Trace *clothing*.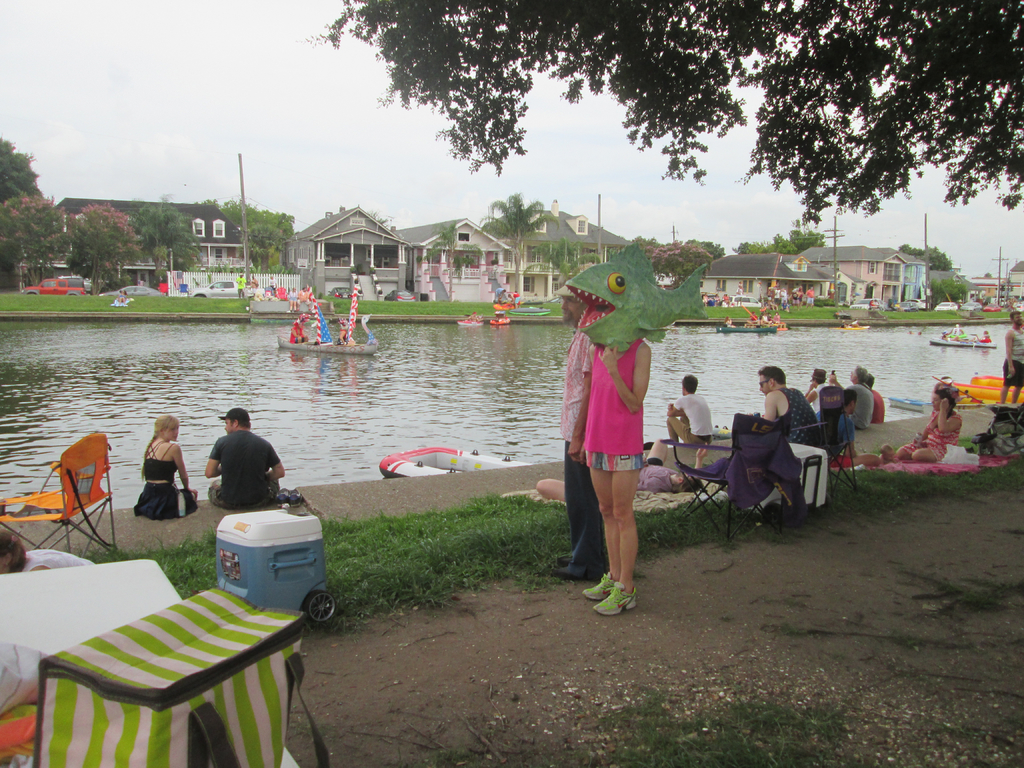
Traced to bbox=(569, 324, 600, 575).
